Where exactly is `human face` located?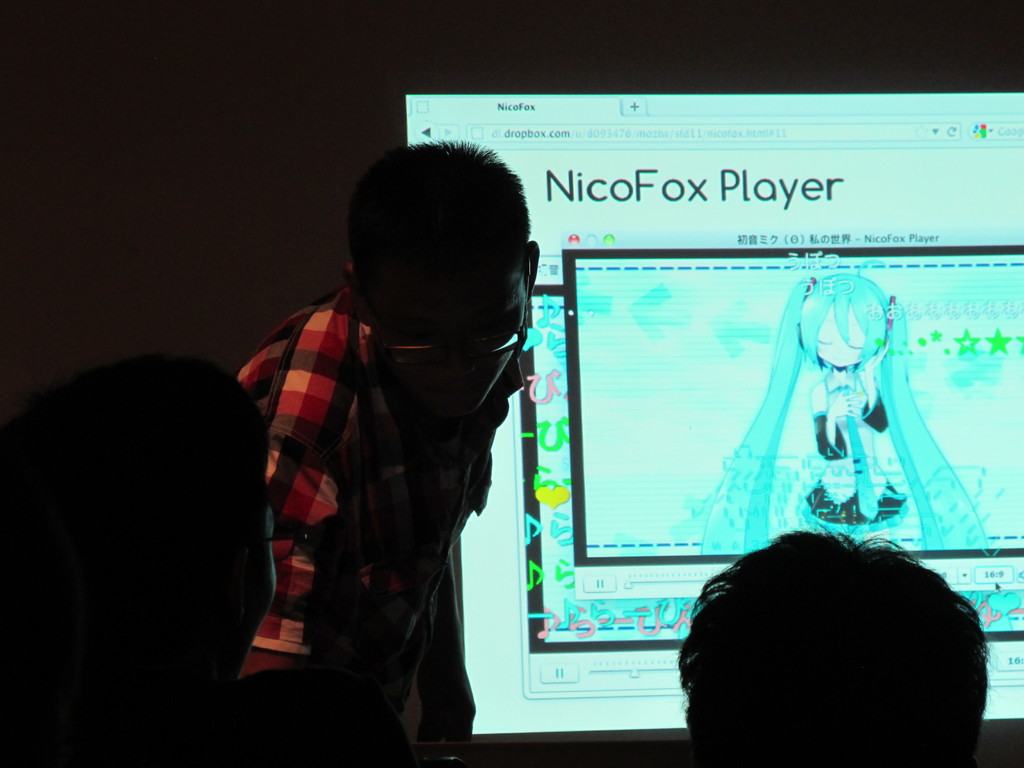
Its bounding box is BBox(370, 262, 531, 423).
